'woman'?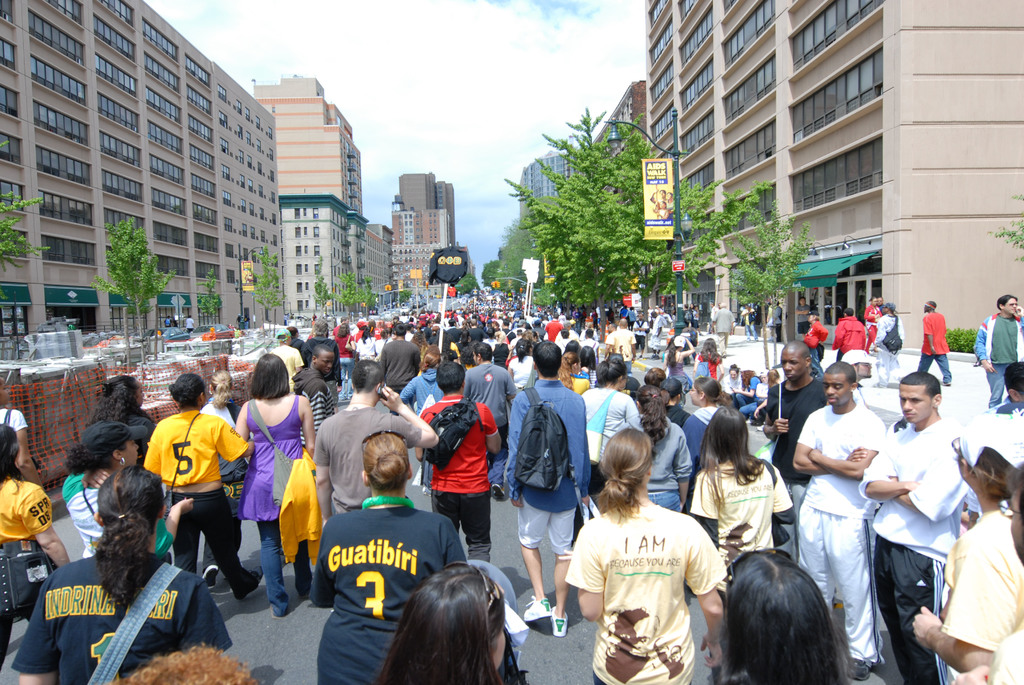
Rect(714, 546, 850, 684)
